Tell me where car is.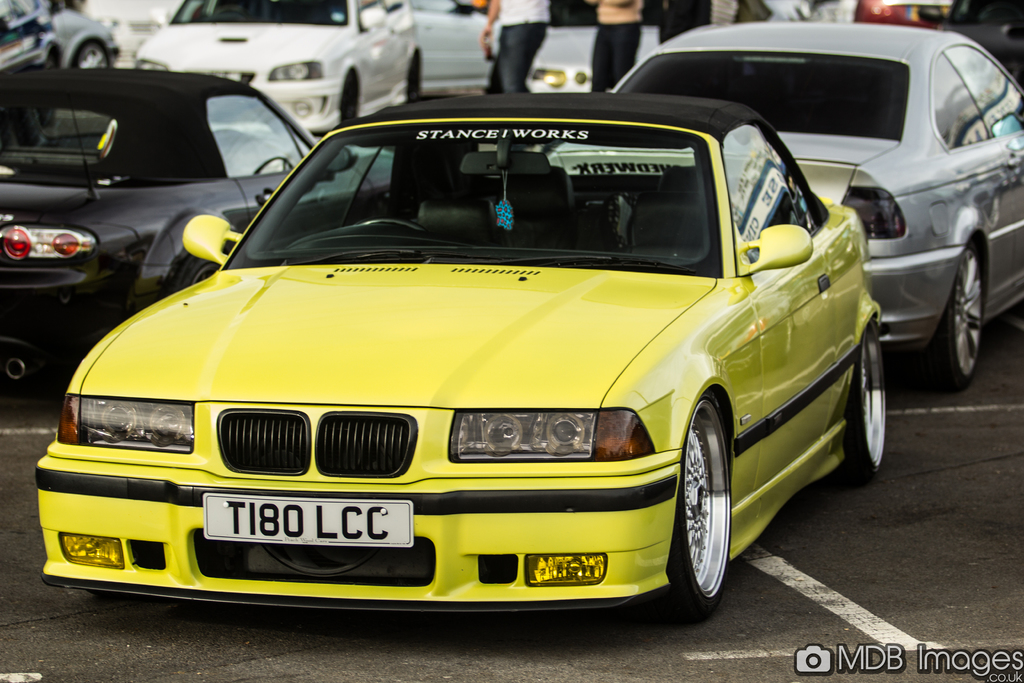
car is at BBox(134, 0, 426, 144).
